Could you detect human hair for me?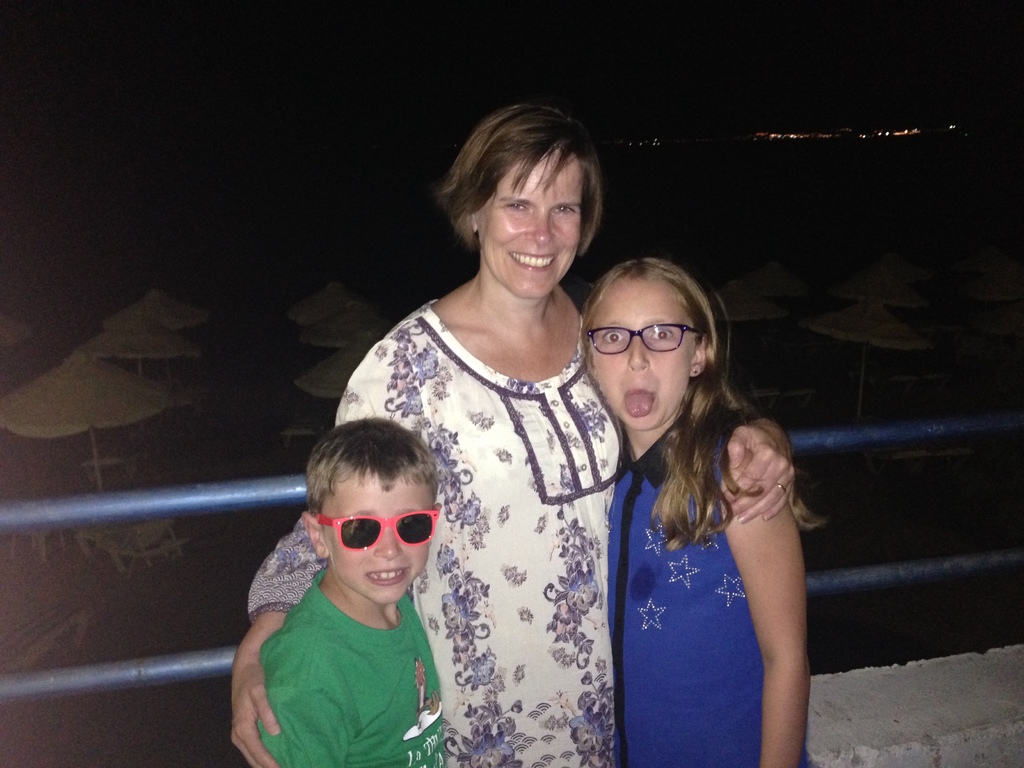
Detection result: <region>573, 256, 828, 548</region>.
